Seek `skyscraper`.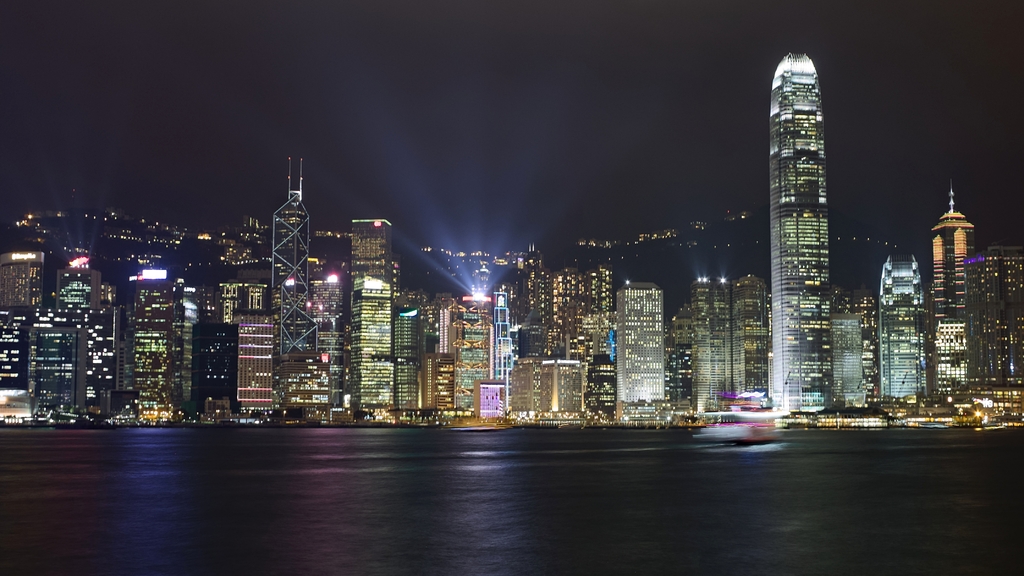
locate(925, 188, 968, 399).
